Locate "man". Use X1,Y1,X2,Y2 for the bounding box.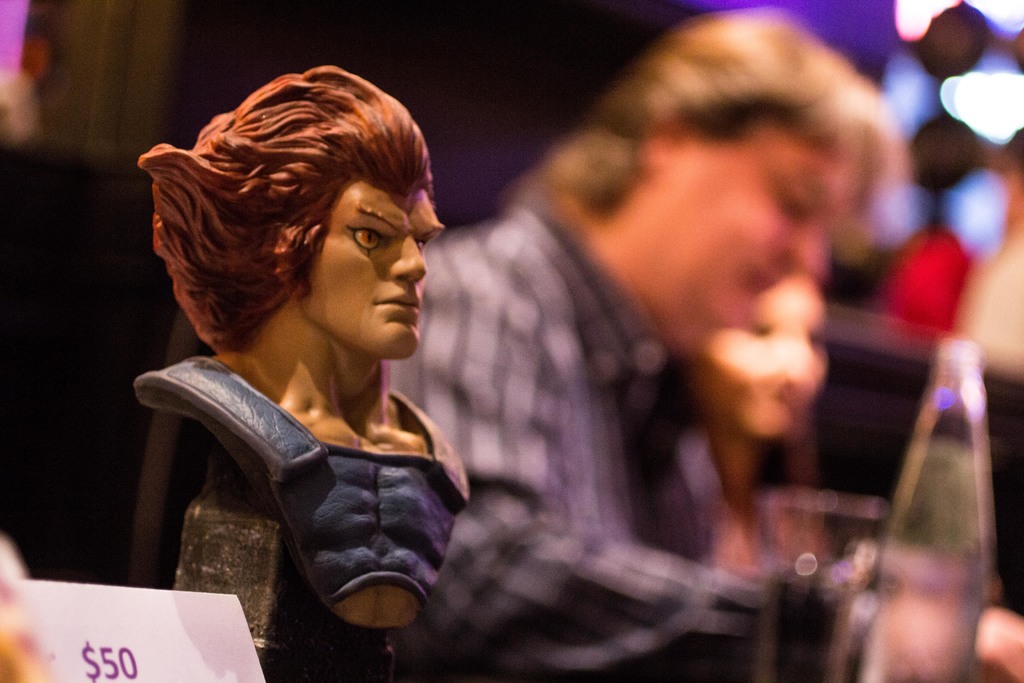
388,8,1023,682.
